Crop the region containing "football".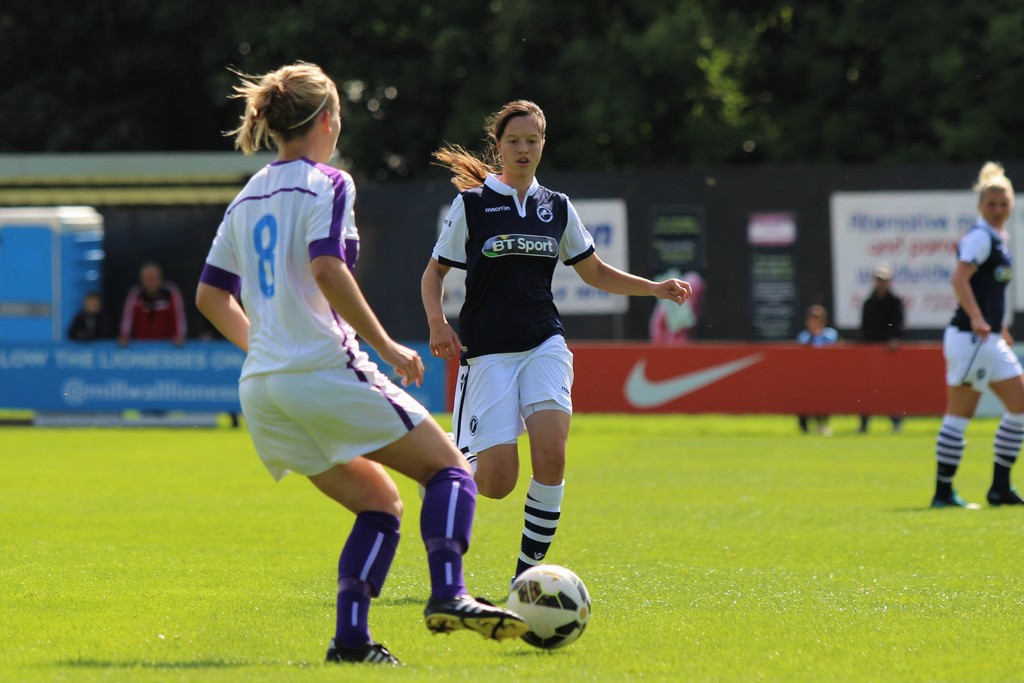
Crop region: pyautogui.locateOnScreen(506, 566, 591, 652).
